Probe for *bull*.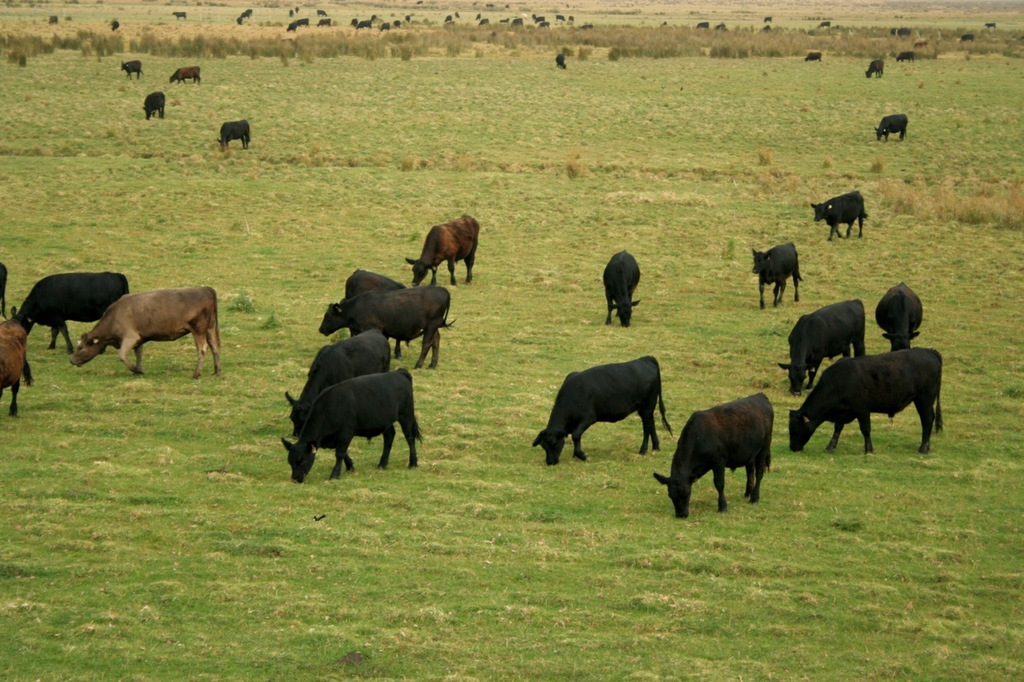
Probe result: l=0, t=316, r=28, b=416.
